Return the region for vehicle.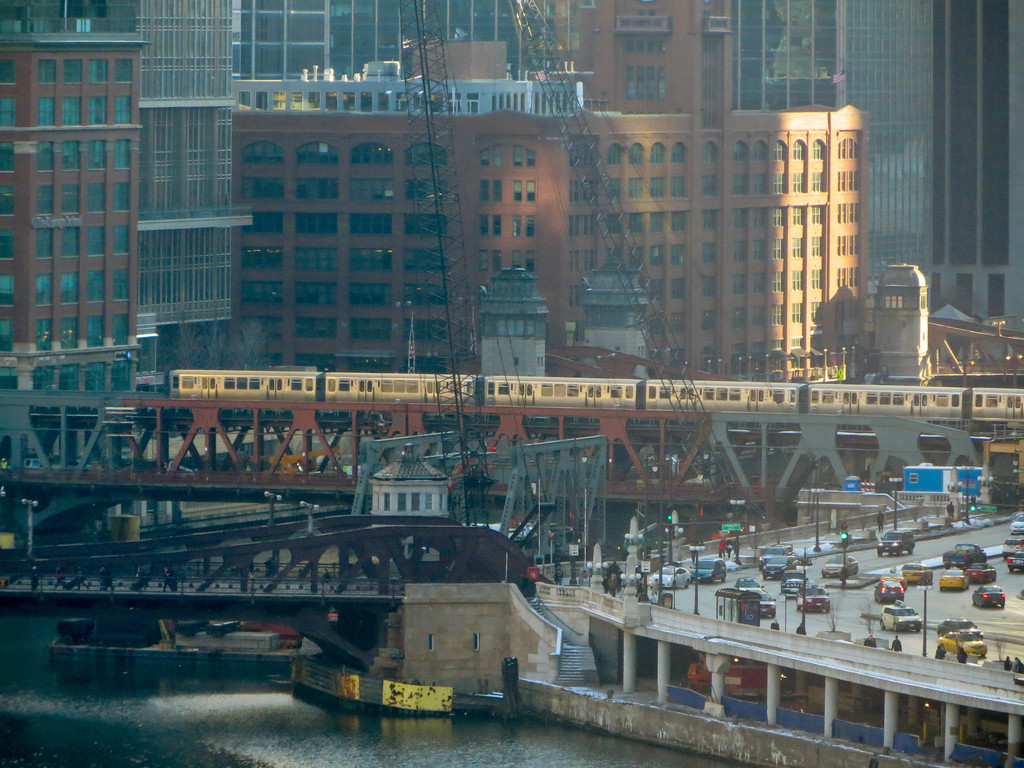
(left=761, top=539, right=790, bottom=564).
